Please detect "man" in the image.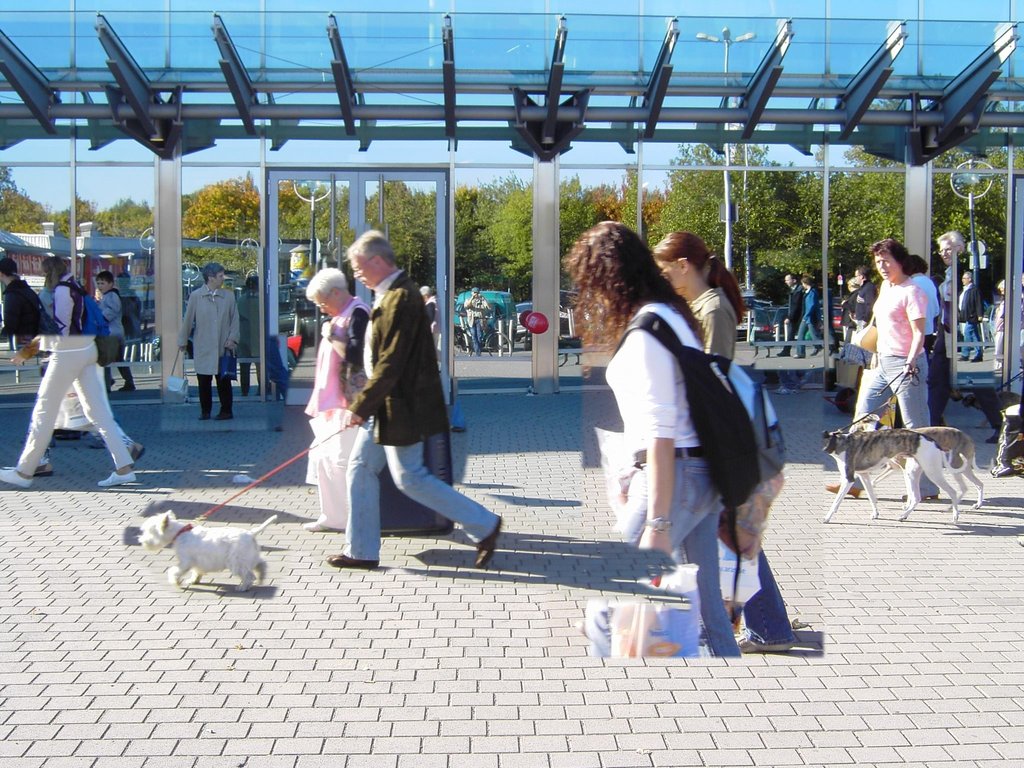
locate(773, 273, 810, 357).
